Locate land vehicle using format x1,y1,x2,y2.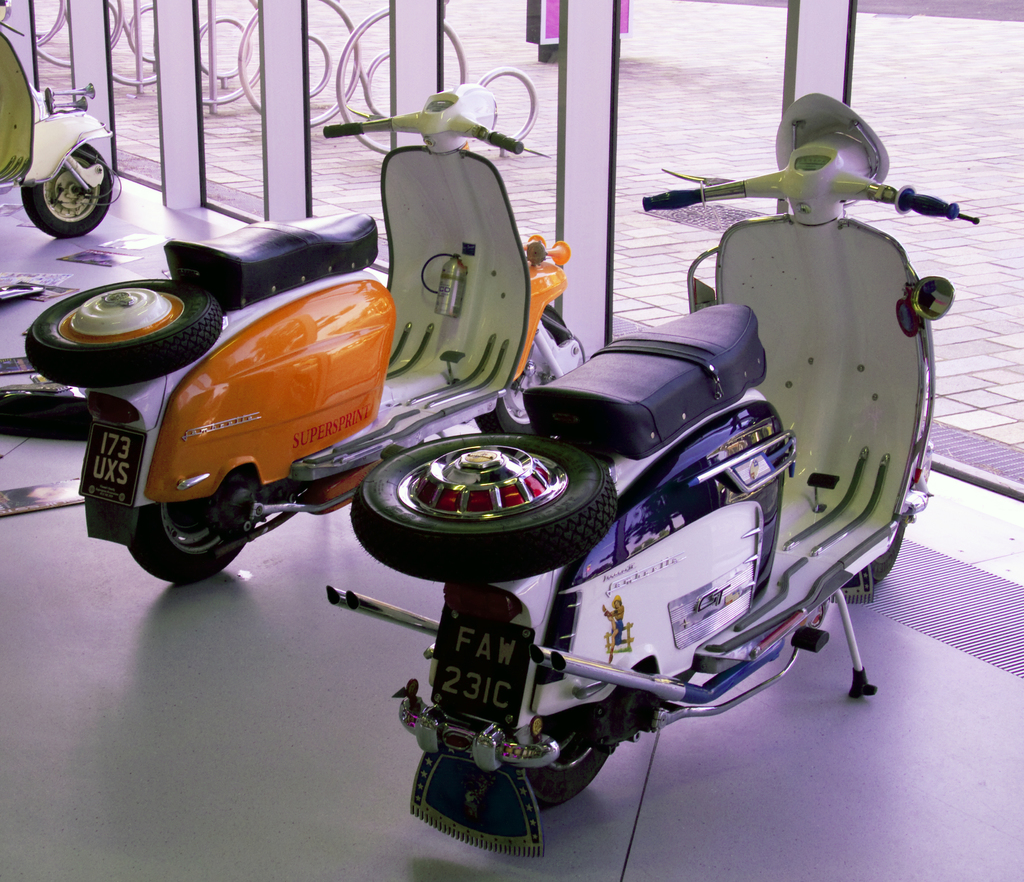
29,81,549,577.
